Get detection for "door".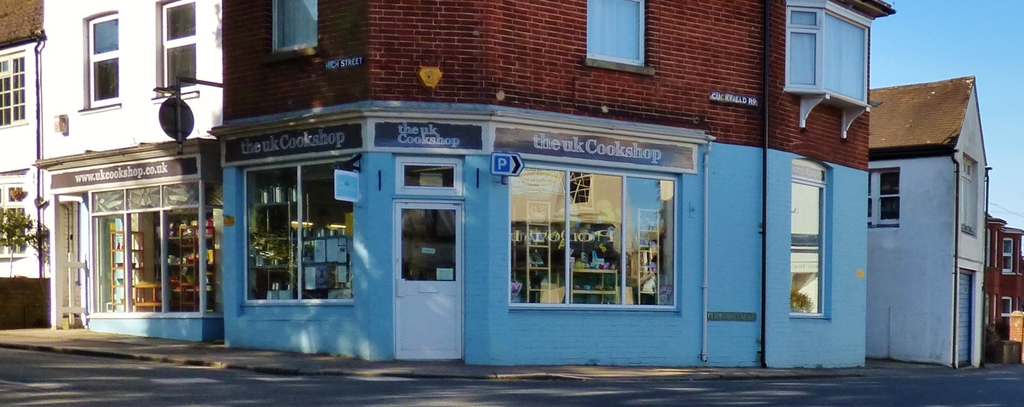
Detection: [x1=957, y1=273, x2=973, y2=367].
